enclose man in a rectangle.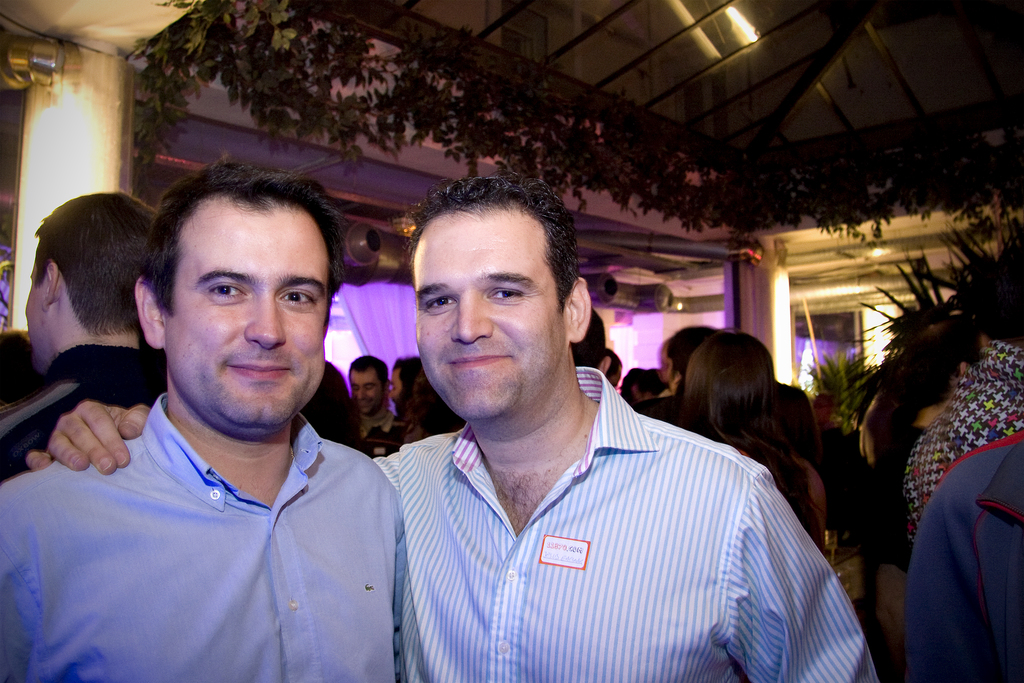
bbox(569, 309, 611, 375).
